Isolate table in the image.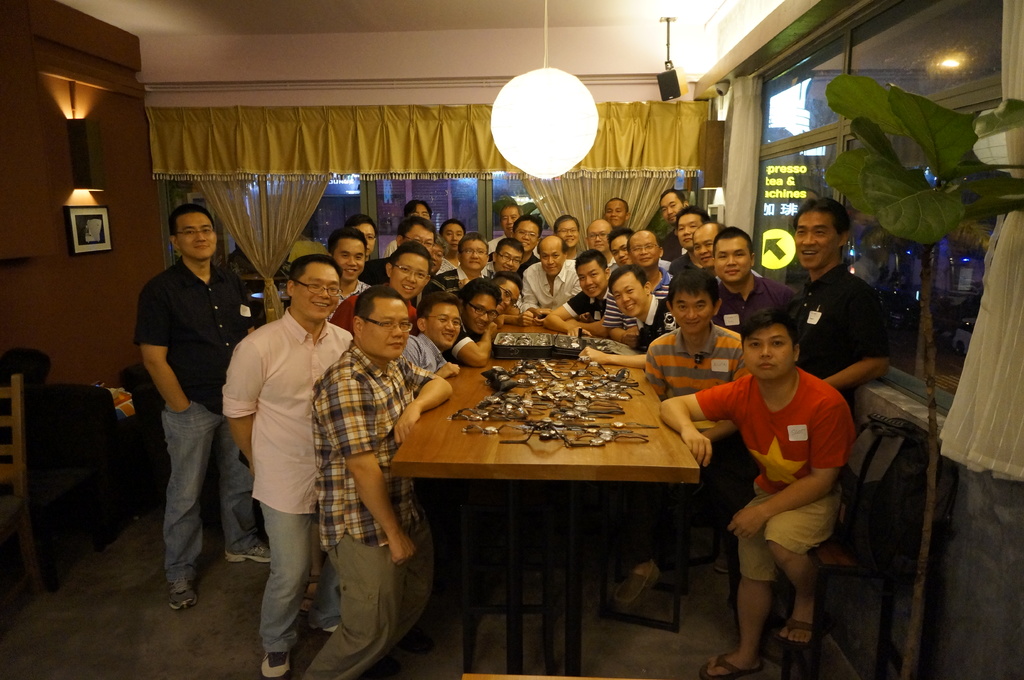
Isolated region: l=388, t=320, r=705, b=676.
